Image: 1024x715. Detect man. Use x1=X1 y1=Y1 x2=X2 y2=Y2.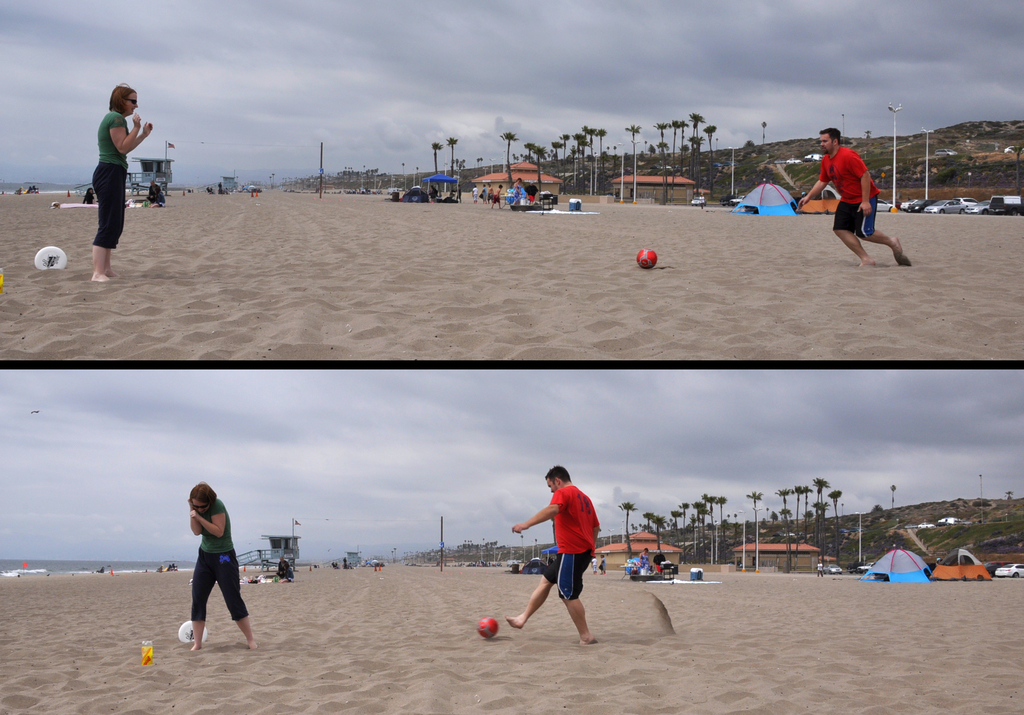
x1=795 y1=127 x2=902 y2=267.
